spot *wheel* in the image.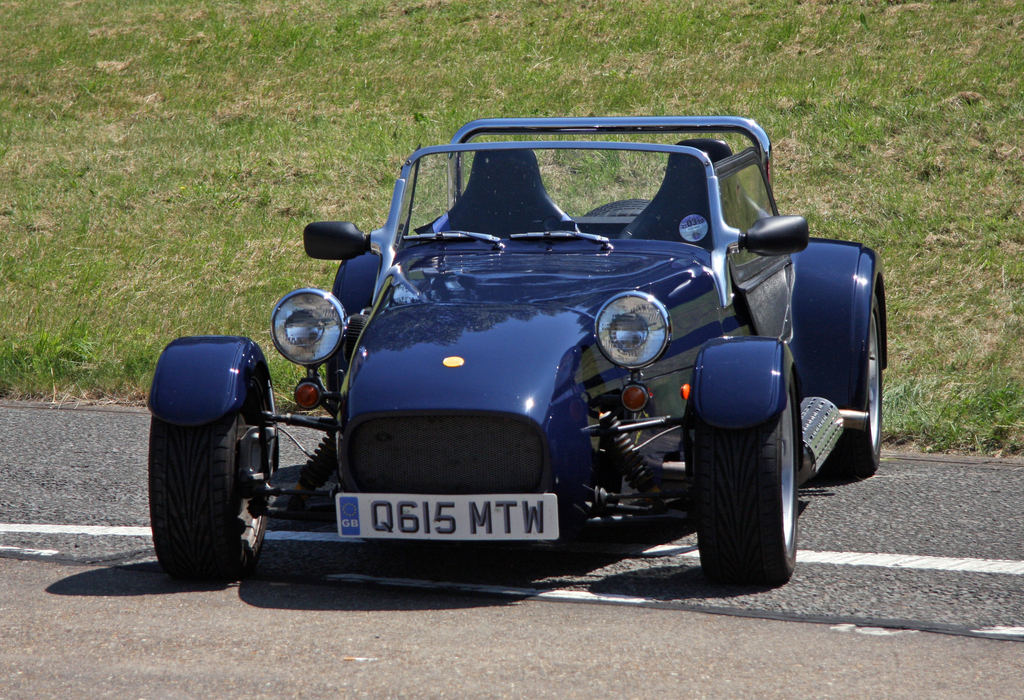
*wheel* found at (150, 364, 286, 573).
